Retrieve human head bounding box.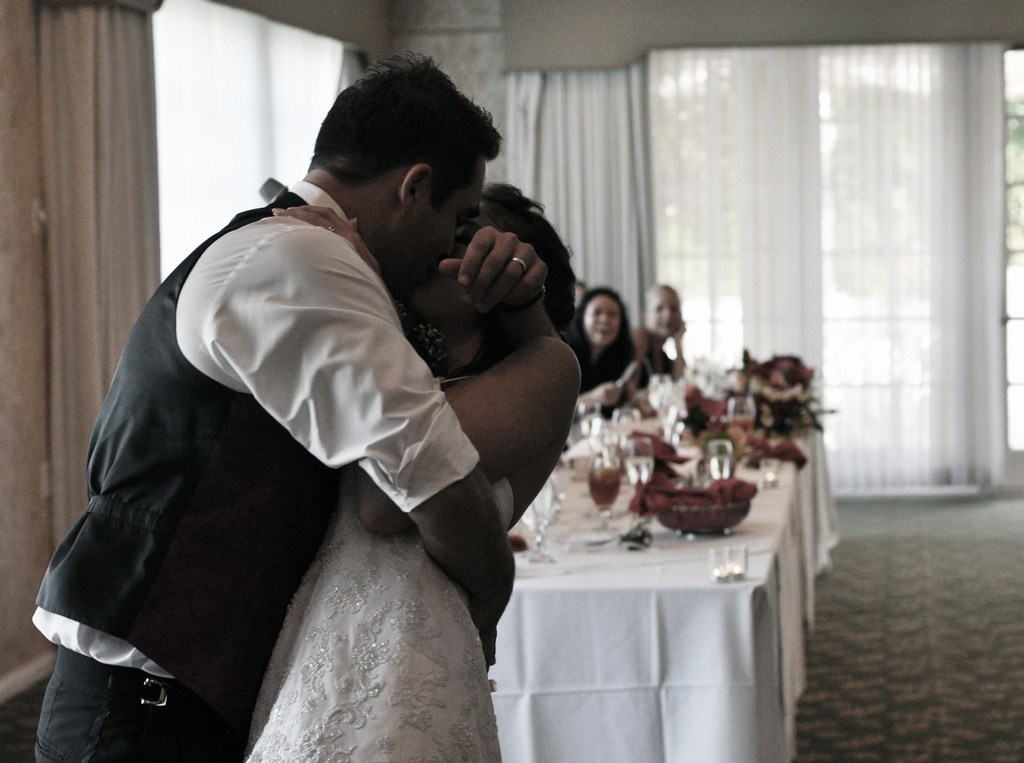
Bounding box: (644, 283, 680, 334).
